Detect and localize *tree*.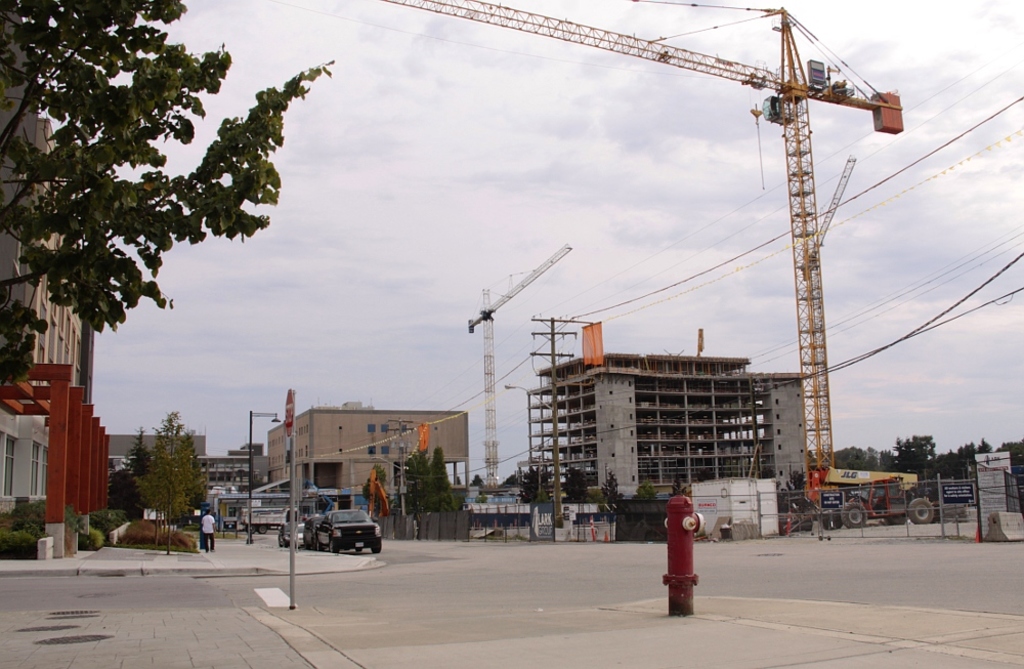
Localized at (421,444,452,510).
